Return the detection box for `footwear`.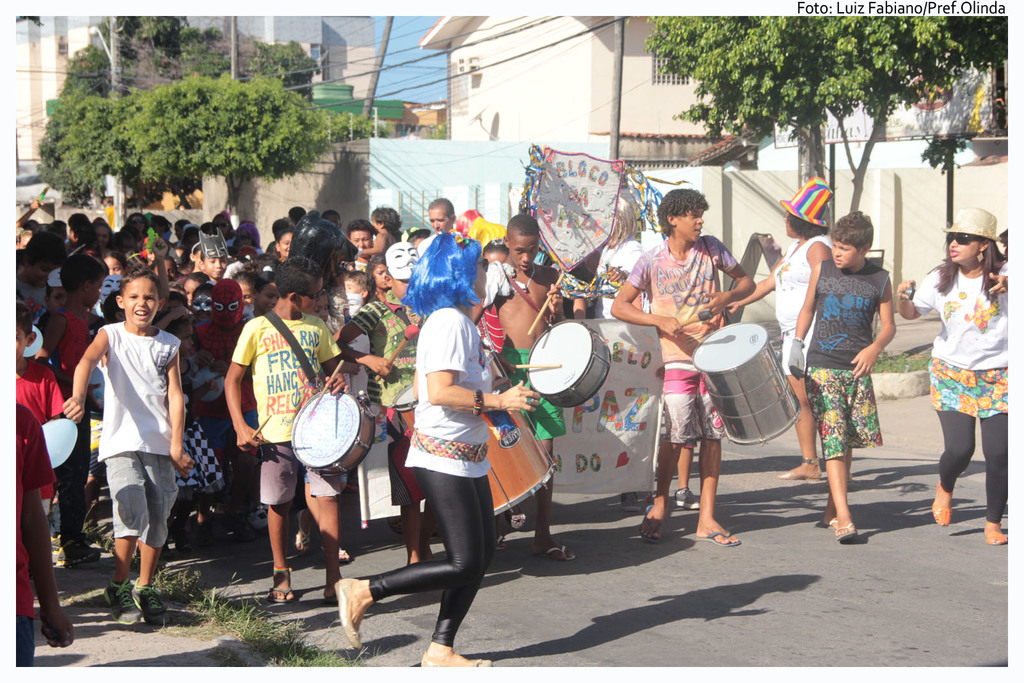
select_region(420, 648, 488, 672).
